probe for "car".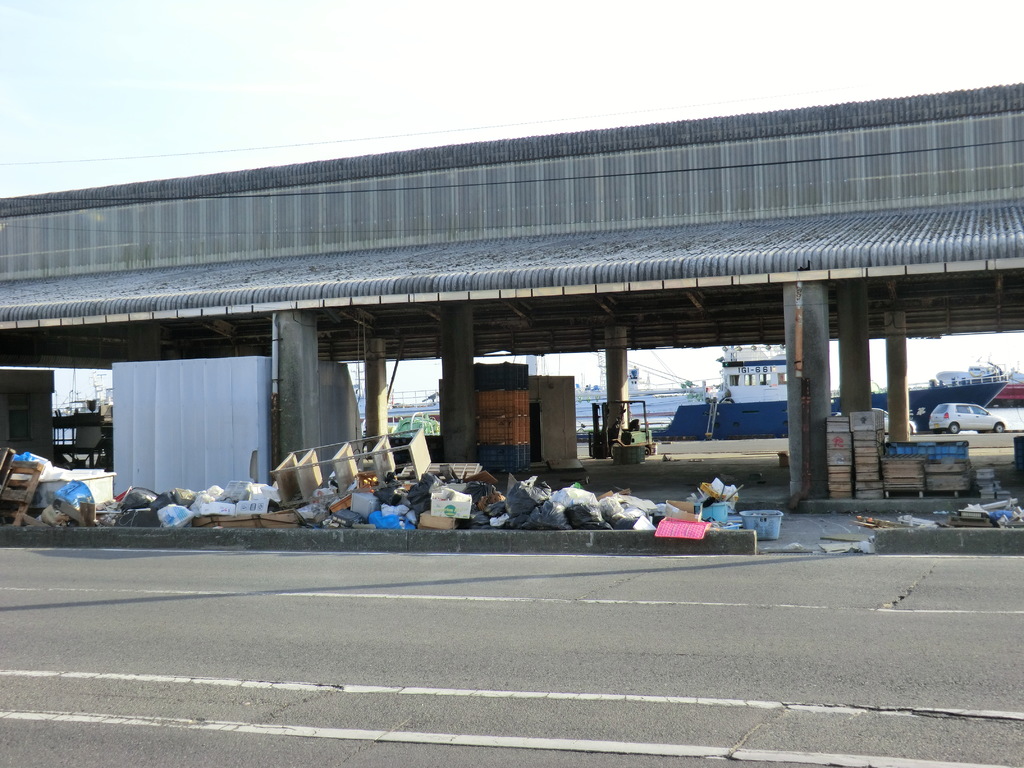
Probe result: [831,407,915,436].
